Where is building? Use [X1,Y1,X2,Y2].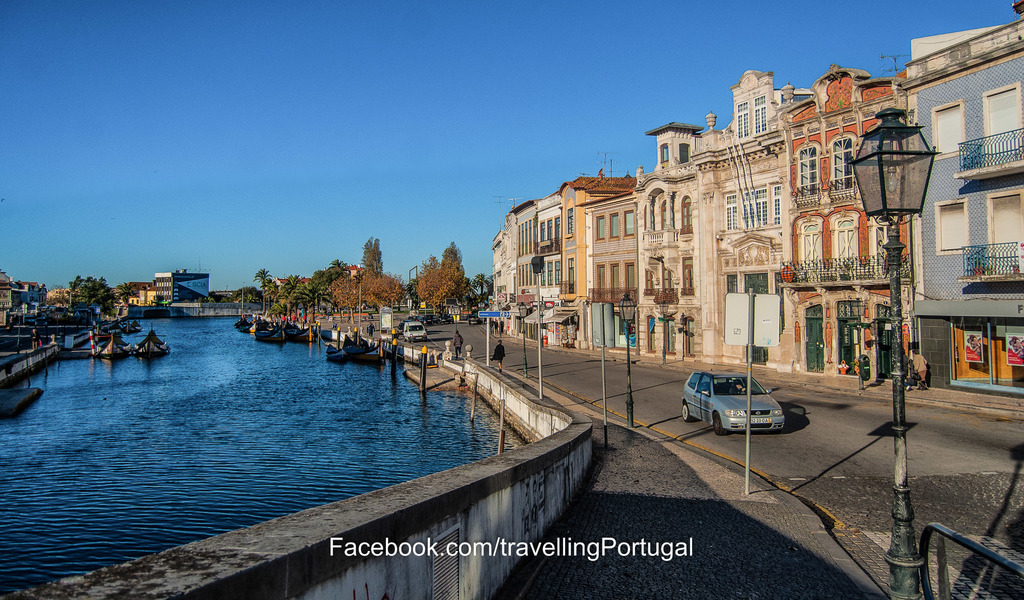
[128,267,209,306].
